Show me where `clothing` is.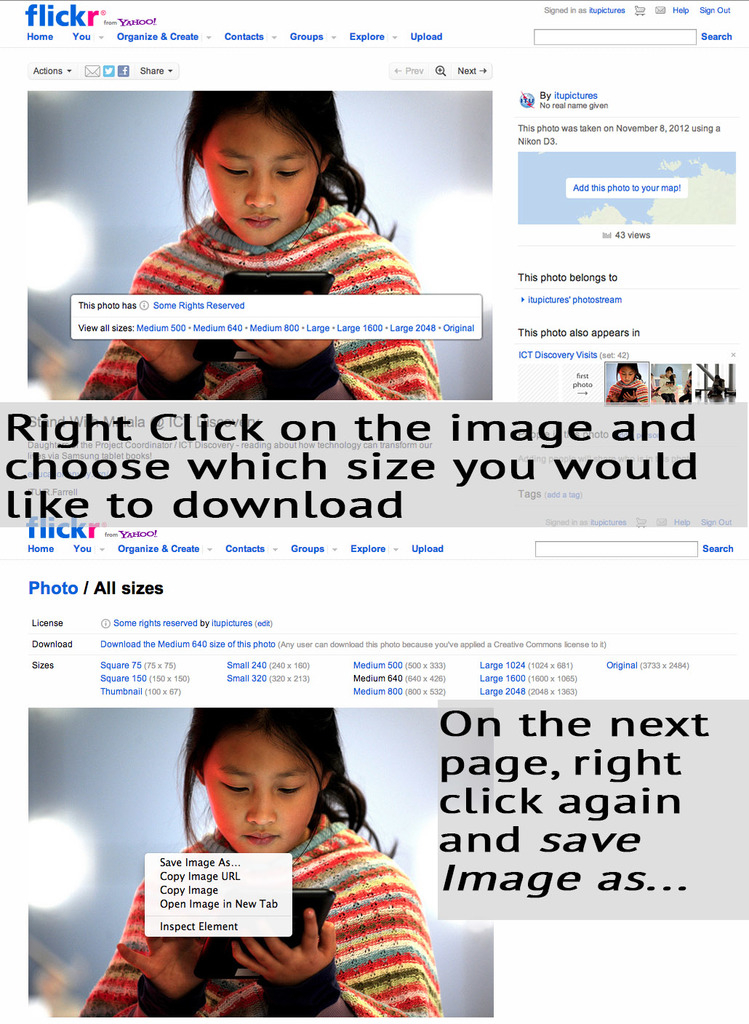
`clothing` is at locate(655, 375, 683, 401).
